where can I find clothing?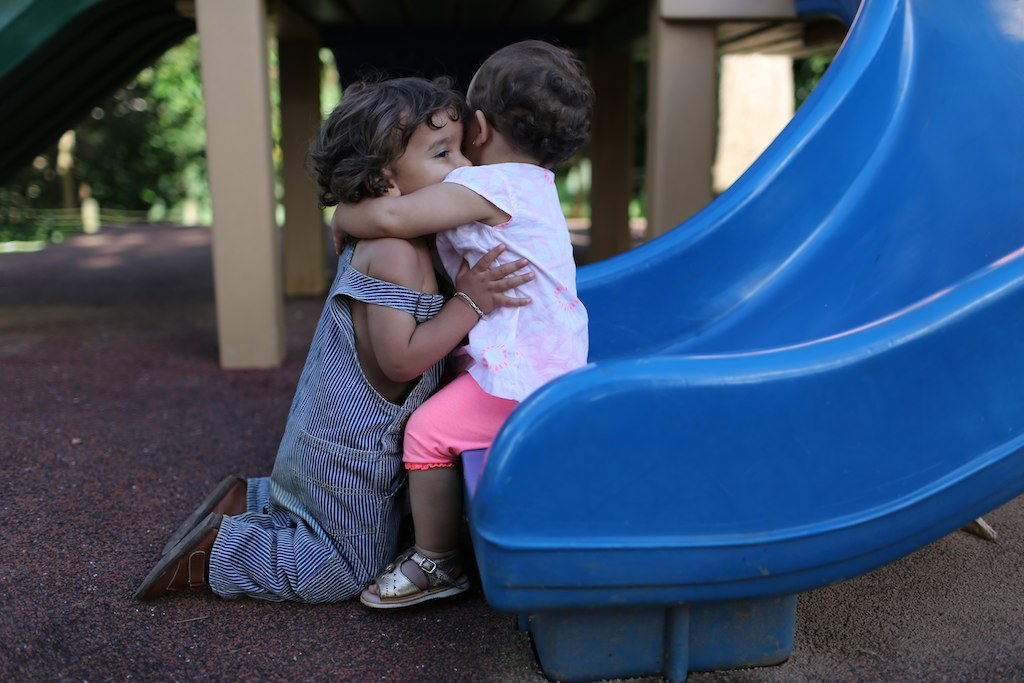
You can find it at 405/110/601/474.
